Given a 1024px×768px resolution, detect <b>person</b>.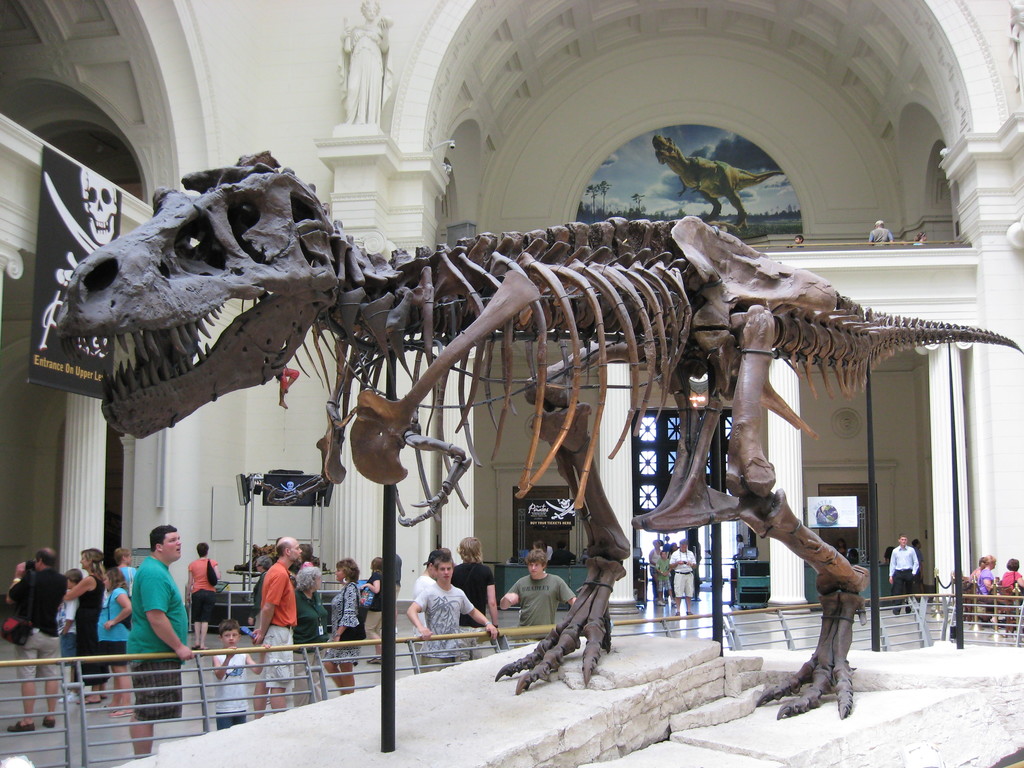
crop(290, 564, 330, 703).
